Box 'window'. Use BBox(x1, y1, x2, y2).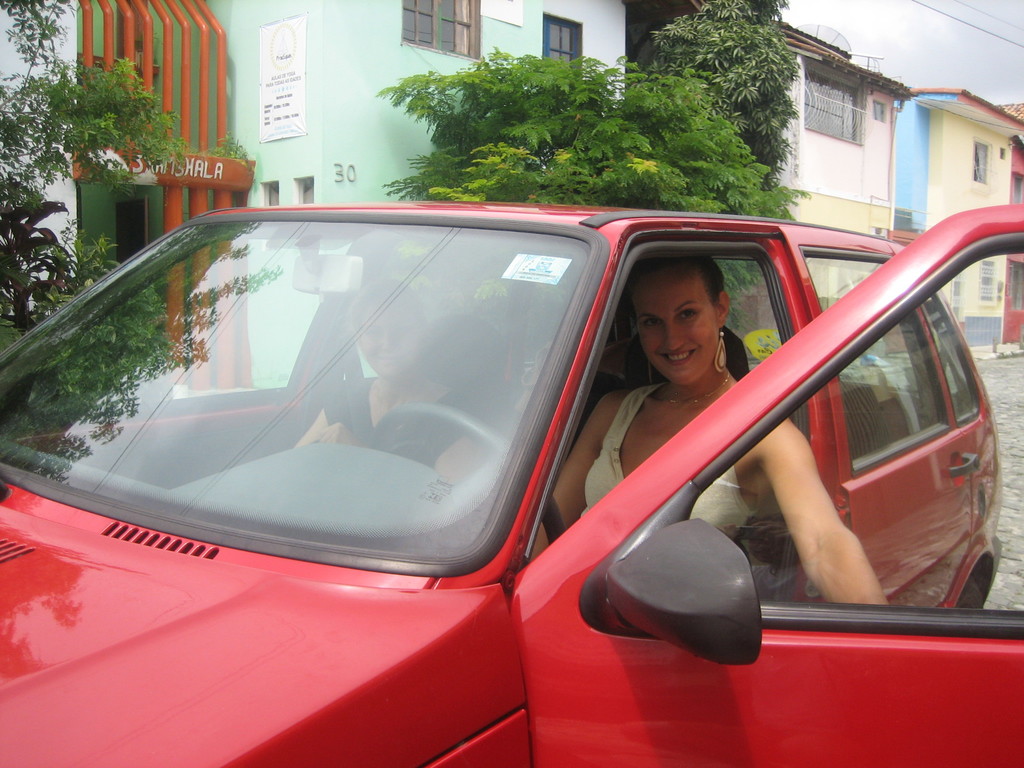
BBox(292, 175, 316, 211).
